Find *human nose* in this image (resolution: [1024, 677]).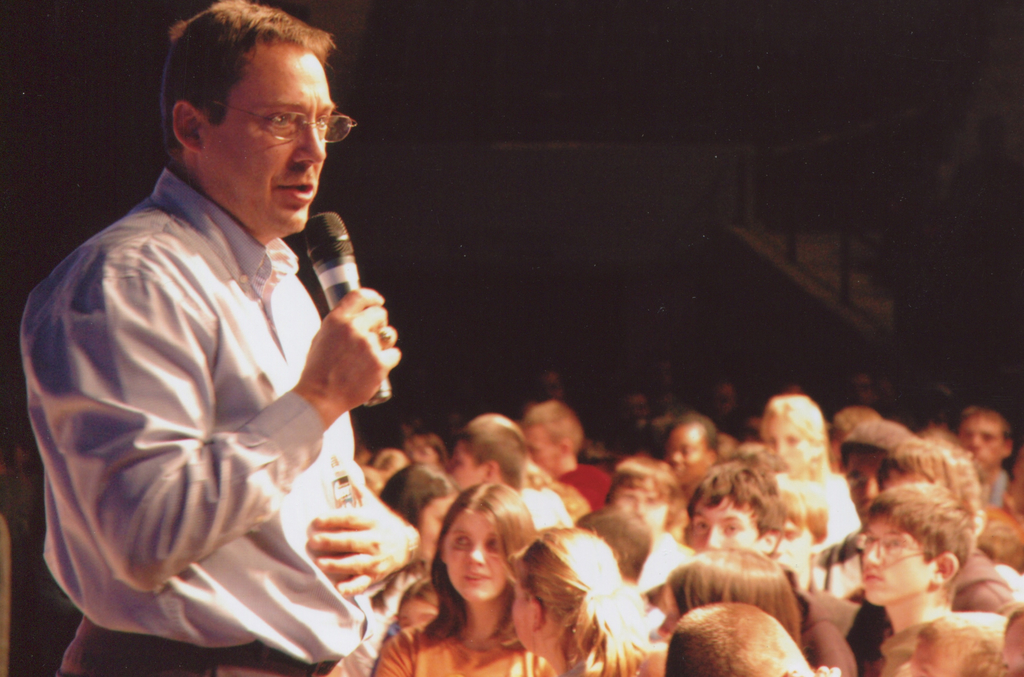
crop(465, 546, 483, 566).
